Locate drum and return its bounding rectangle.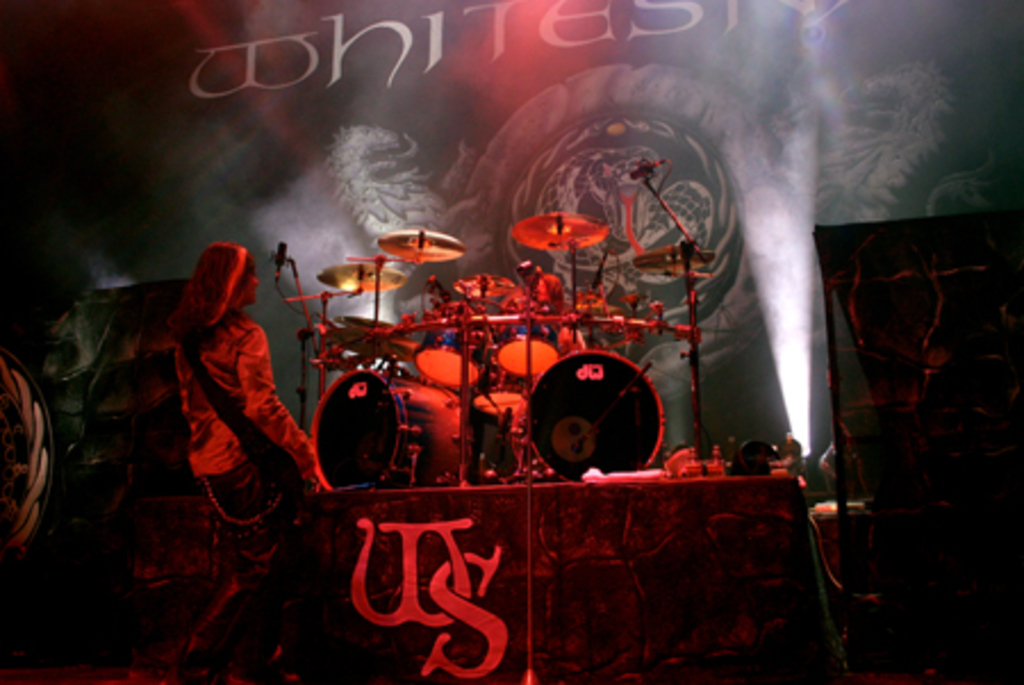
detection(312, 369, 469, 485).
